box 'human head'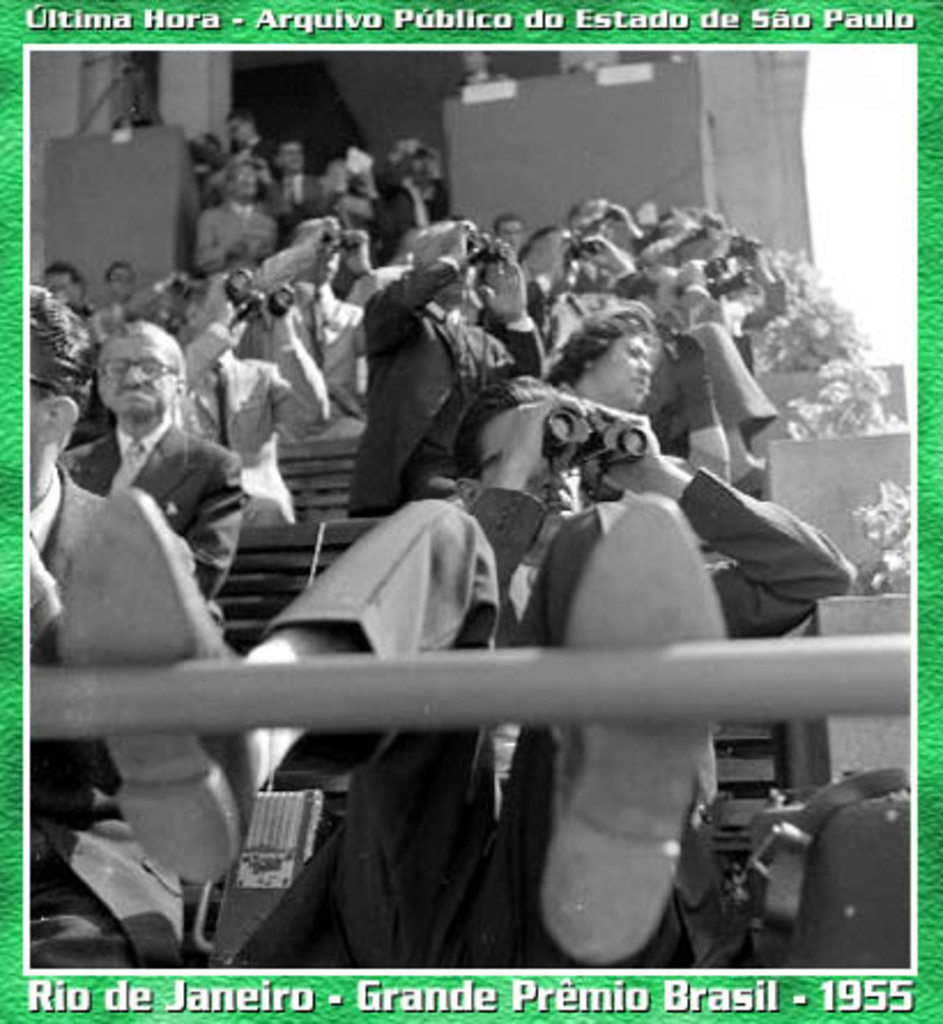
524:221:573:274
